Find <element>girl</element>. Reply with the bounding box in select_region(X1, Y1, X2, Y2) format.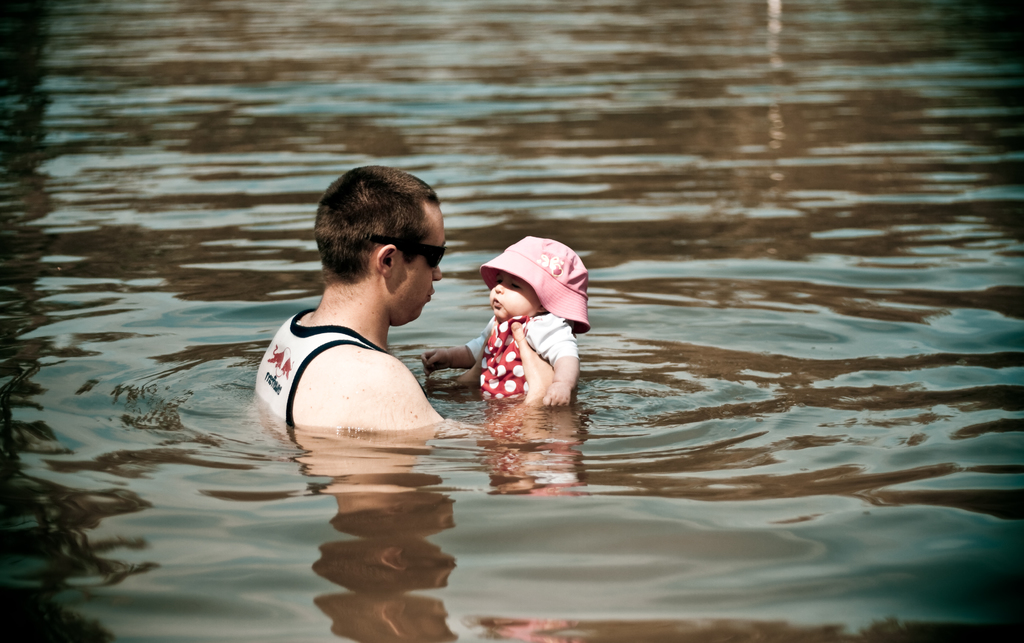
select_region(419, 238, 589, 407).
